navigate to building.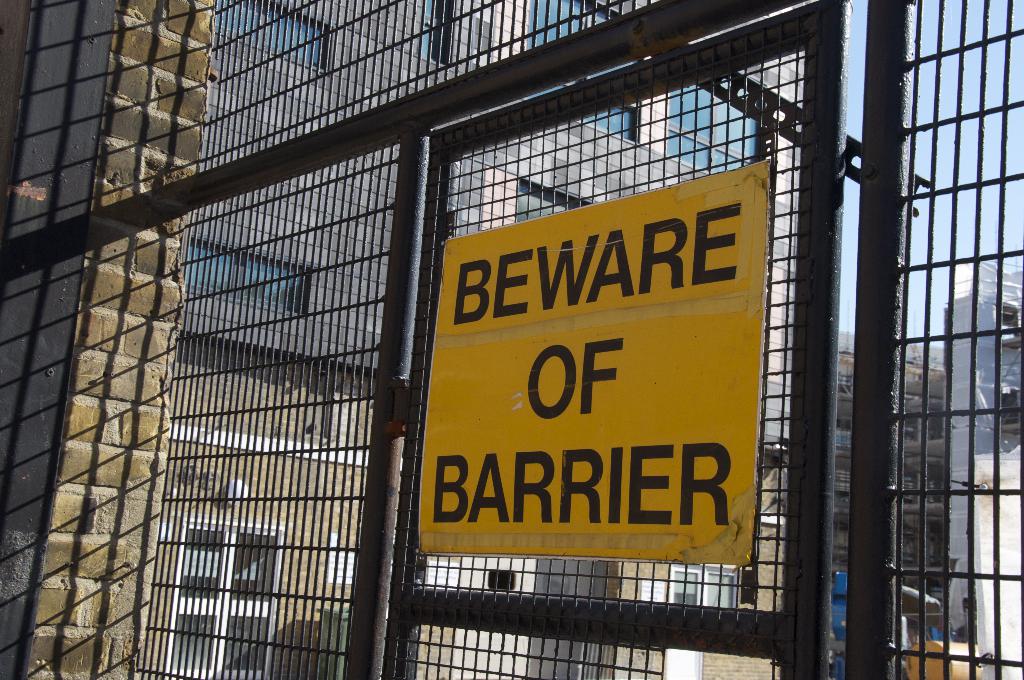
Navigation target: 829/244/1020/679.
